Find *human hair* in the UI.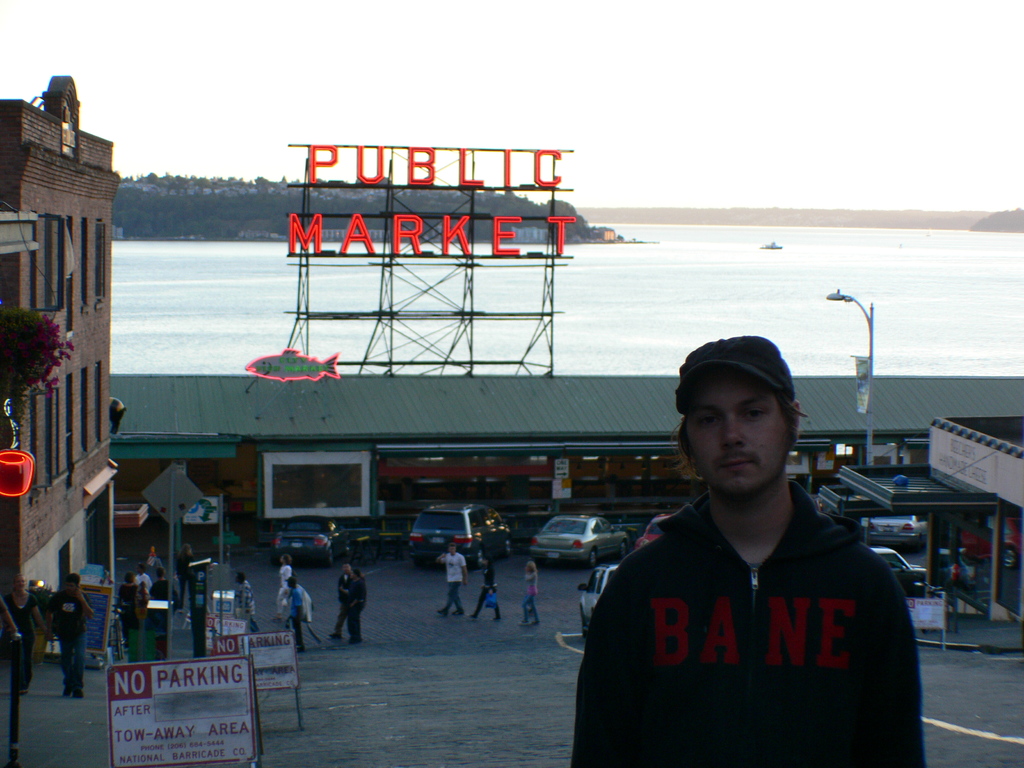
UI element at Rect(154, 569, 163, 579).
